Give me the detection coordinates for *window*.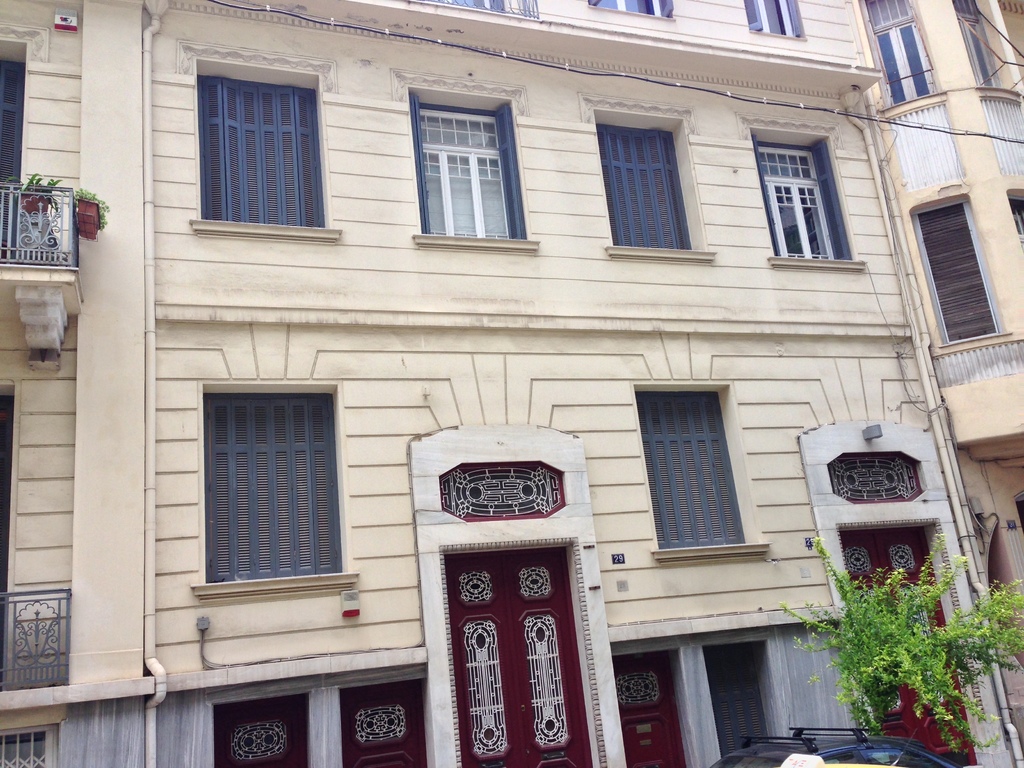
952:0:1010:98.
